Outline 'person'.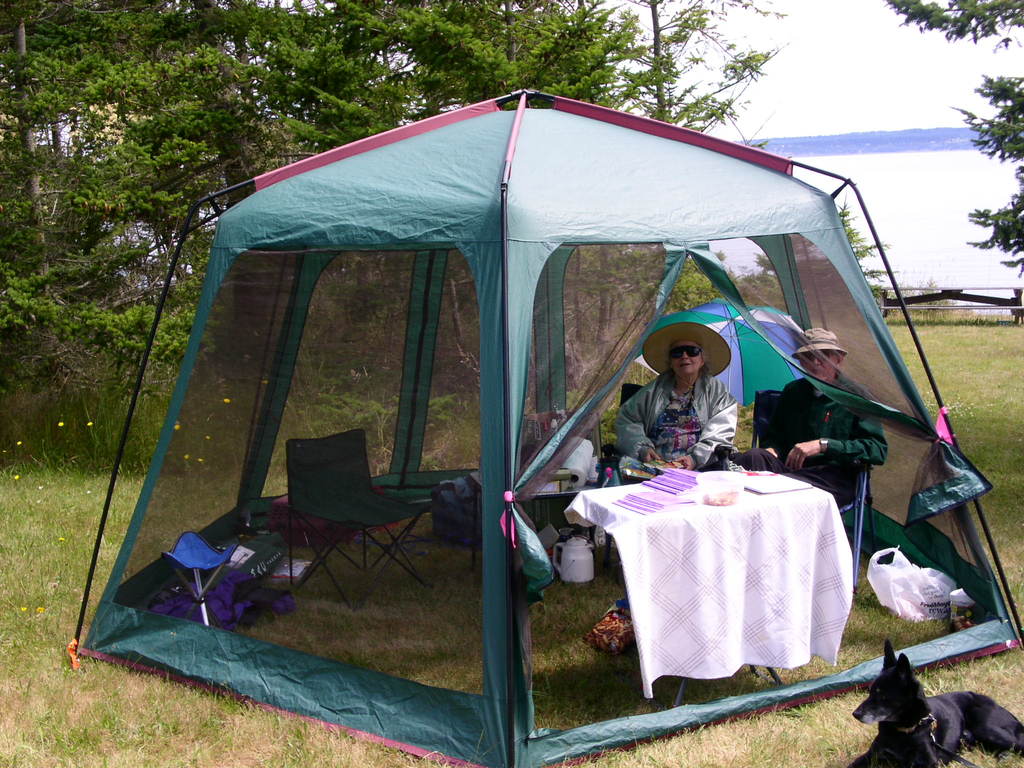
Outline: {"left": 605, "top": 323, "right": 736, "bottom": 473}.
